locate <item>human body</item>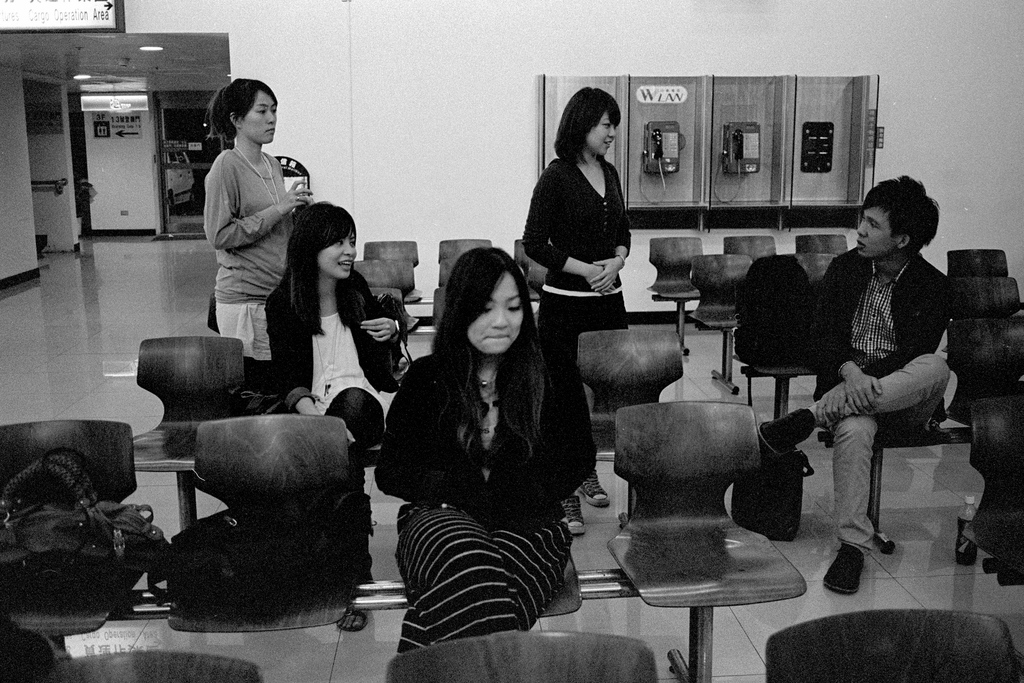
[268, 270, 402, 636]
